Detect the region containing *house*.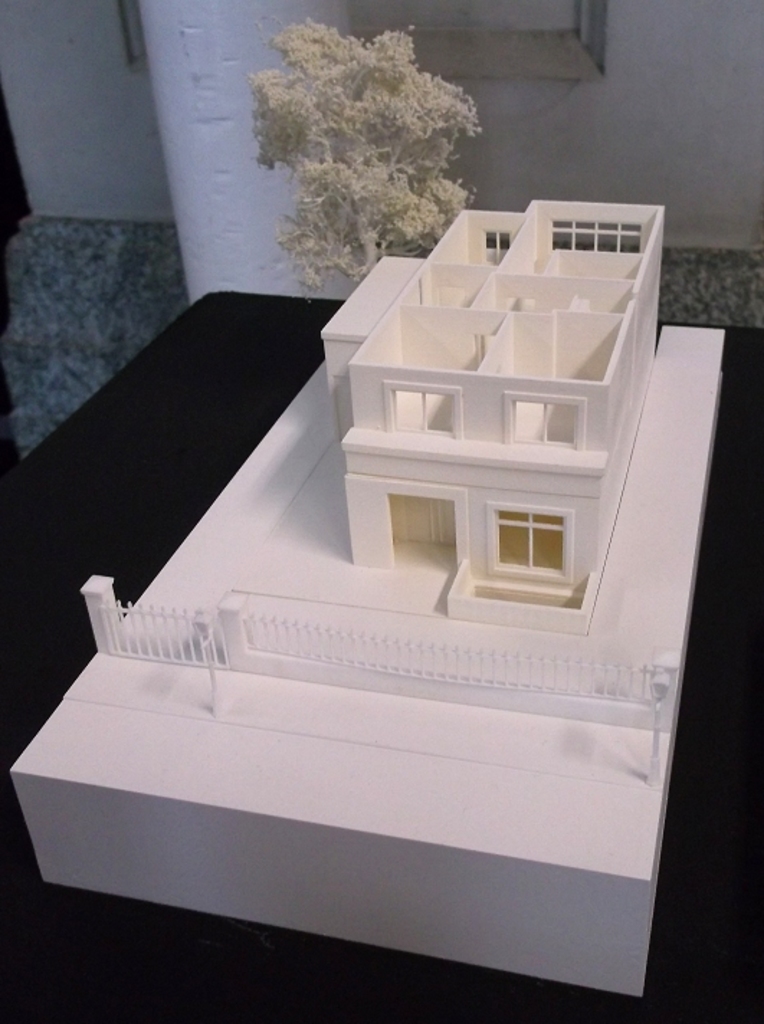
{"x1": 318, "y1": 200, "x2": 665, "y2": 634}.
